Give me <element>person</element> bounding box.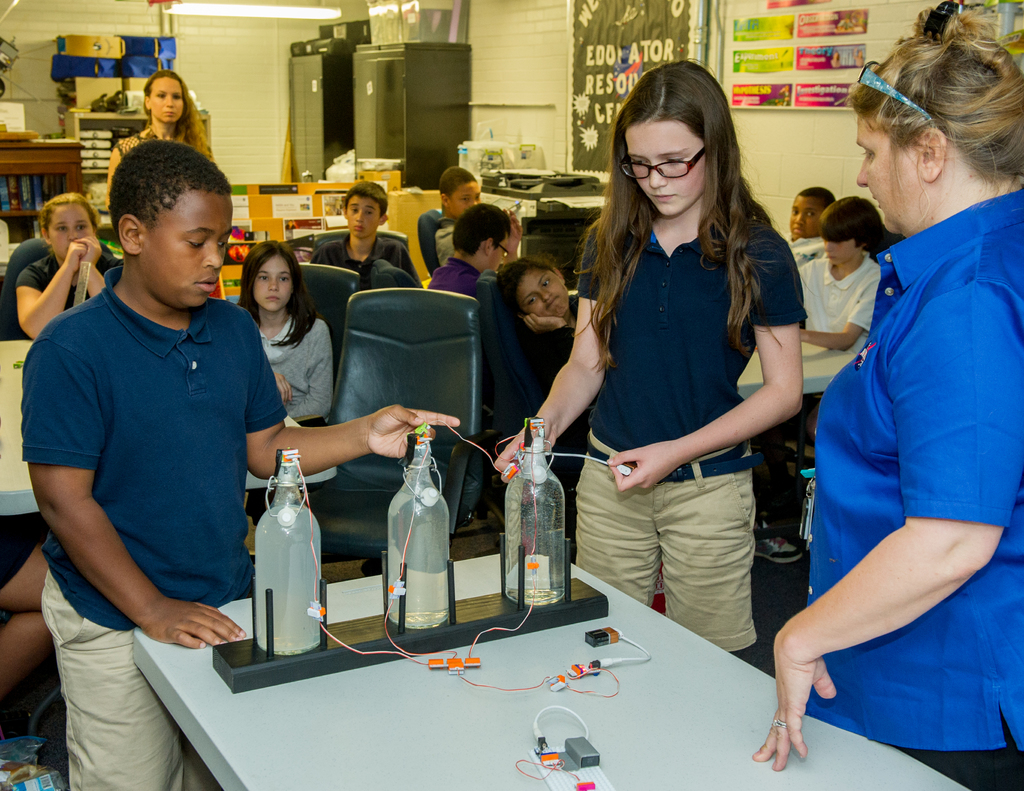
<bbox>321, 188, 404, 295</bbox>.
